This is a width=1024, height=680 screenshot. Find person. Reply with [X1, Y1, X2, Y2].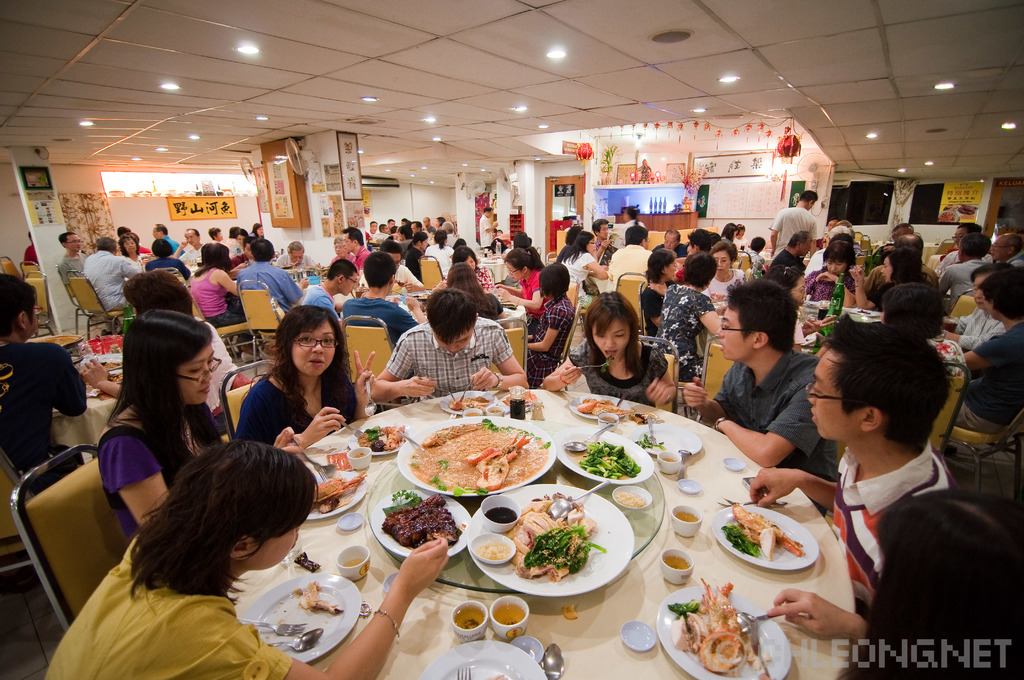
[591, 219, 620, 258].
